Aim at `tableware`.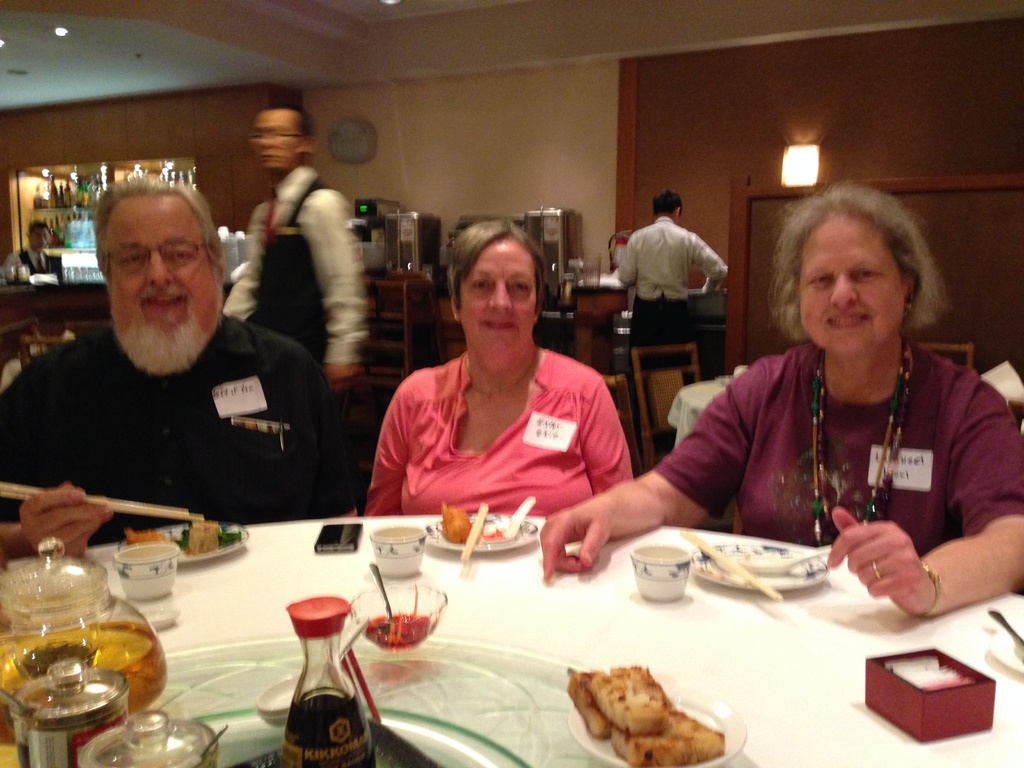
Aimed at [348, 581, 449, 653].
